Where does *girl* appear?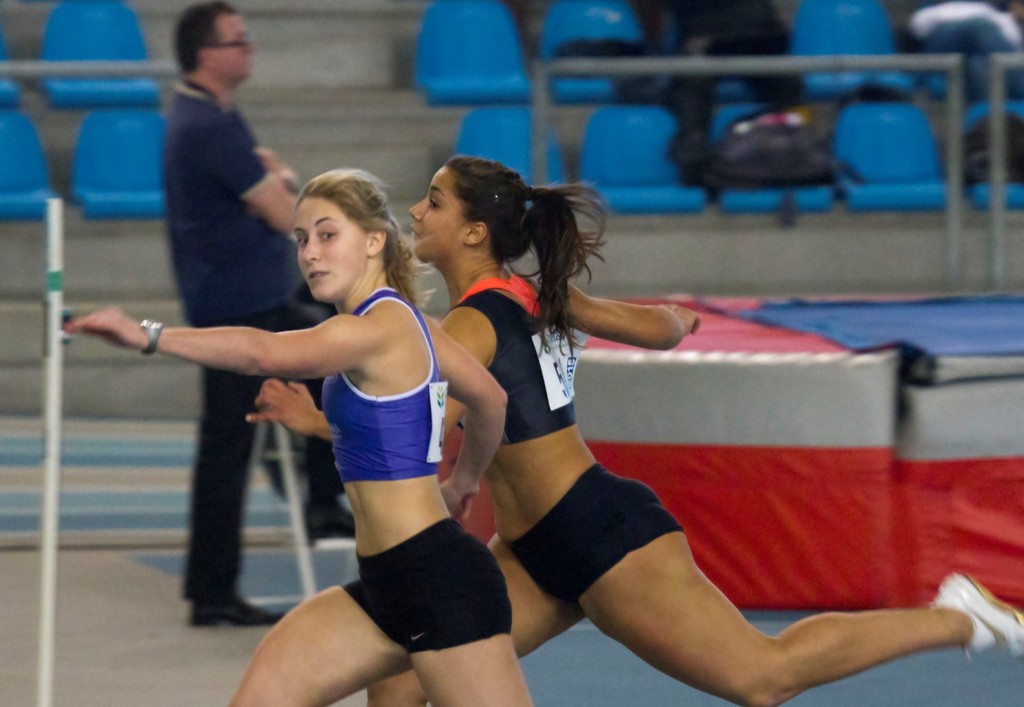
Appears at x1=62, y1=168, x2=525, y2=706.
